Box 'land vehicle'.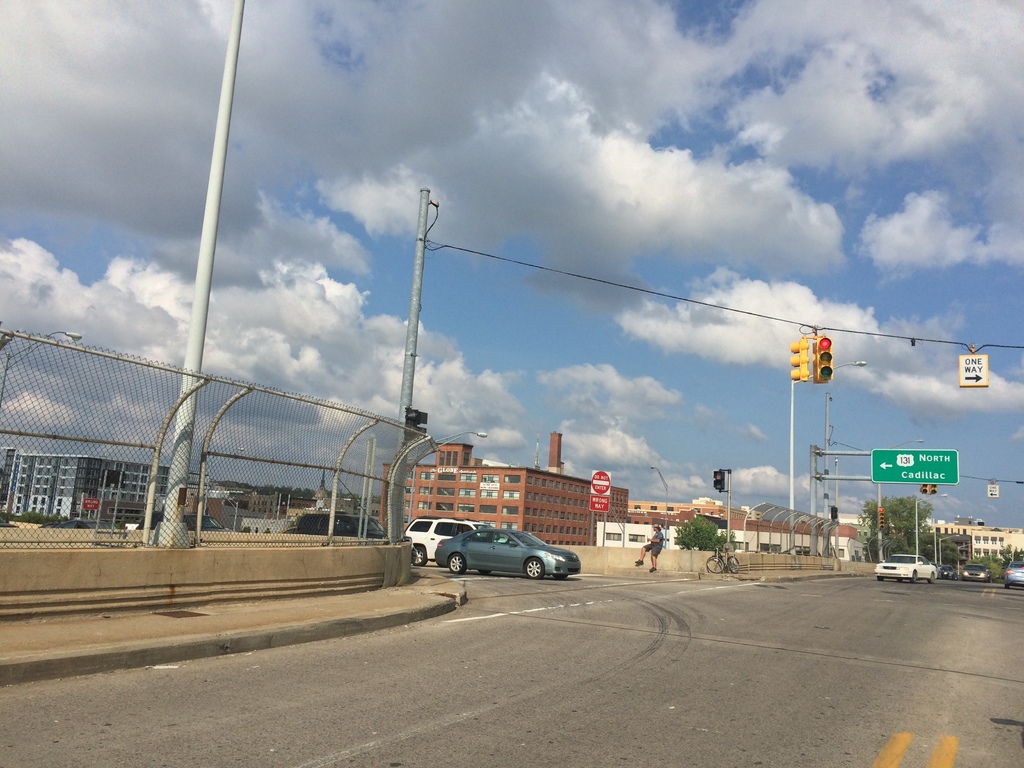
select_region(870, 550, 938, 585).
